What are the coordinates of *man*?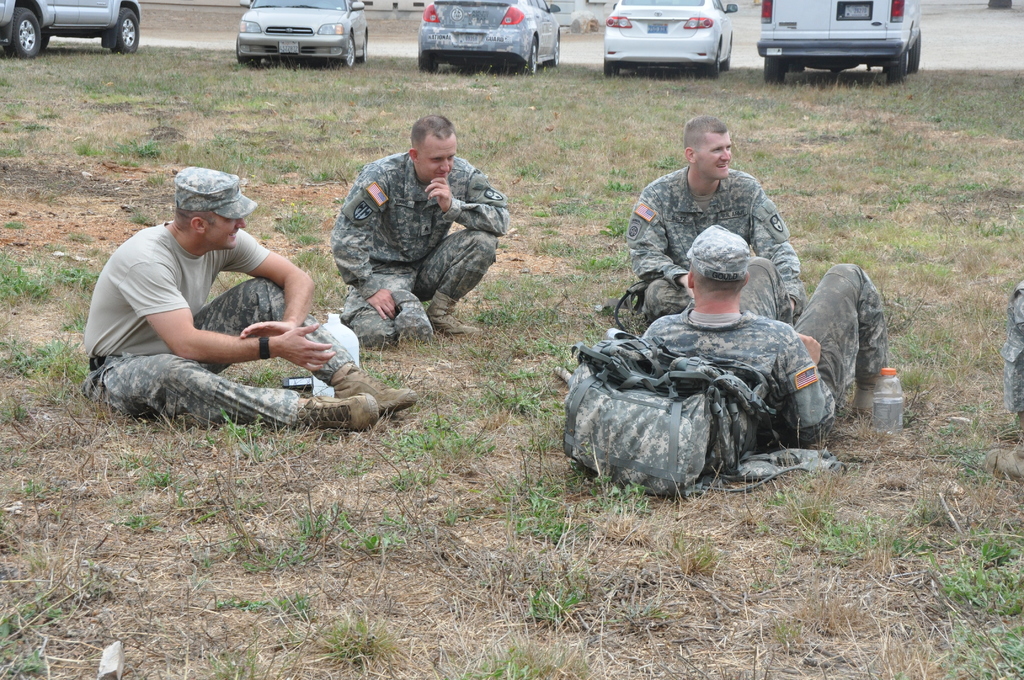
{"x1": 627, "y1": 117, "x2": 800, "y2": 348}.
